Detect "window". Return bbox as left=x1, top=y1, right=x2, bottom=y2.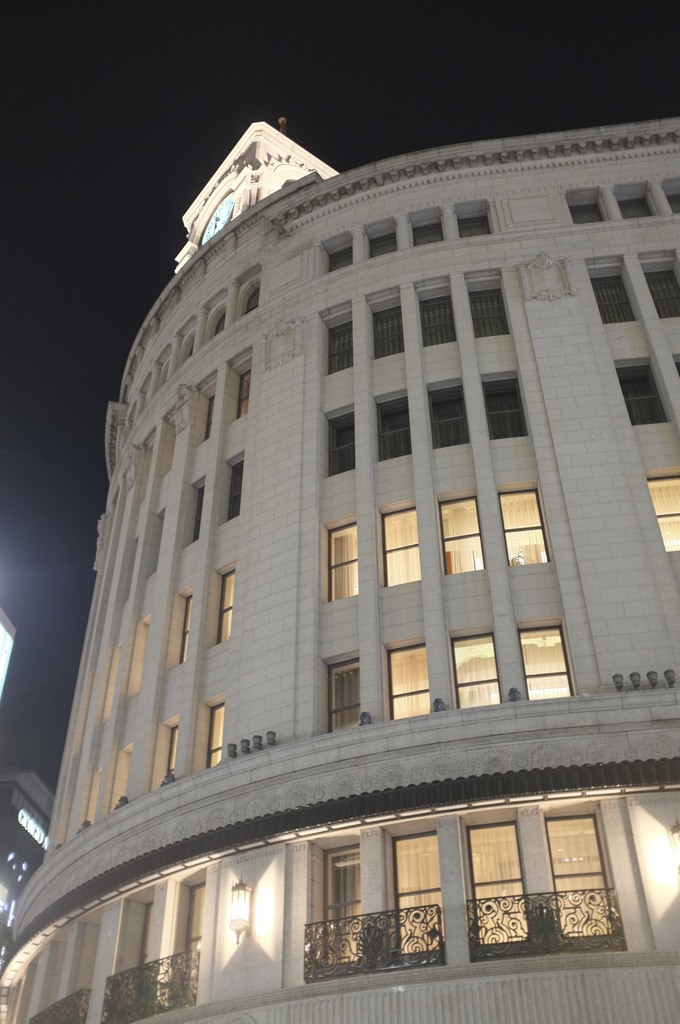
left=371, top=392, right=411, bottom=462.
